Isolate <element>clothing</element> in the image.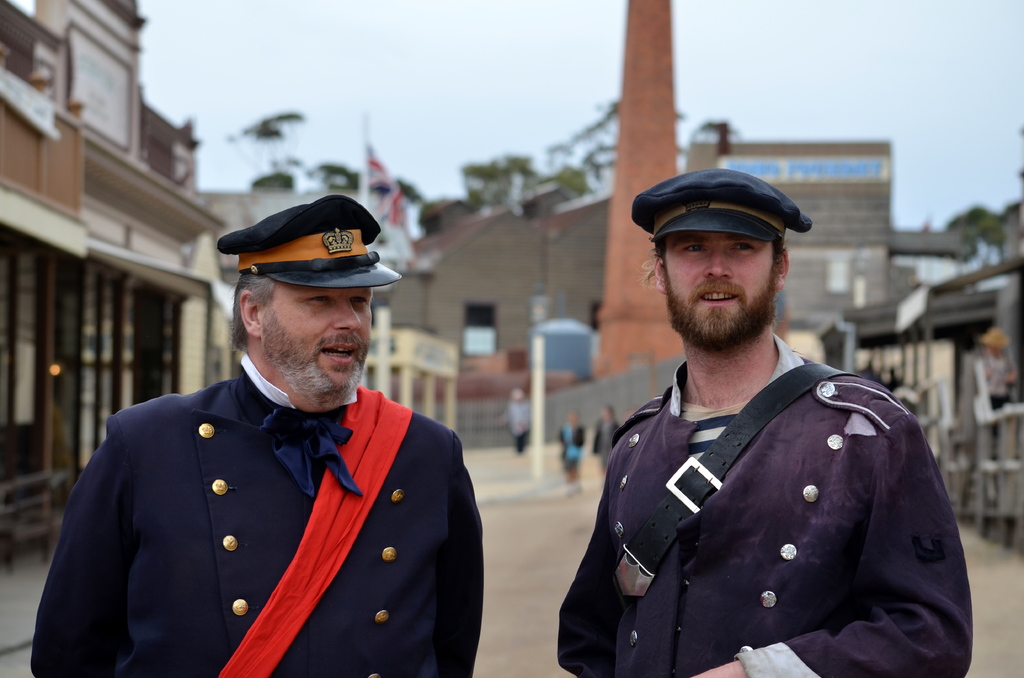
Isolated region: bbox(561, 332, 975, 677).
